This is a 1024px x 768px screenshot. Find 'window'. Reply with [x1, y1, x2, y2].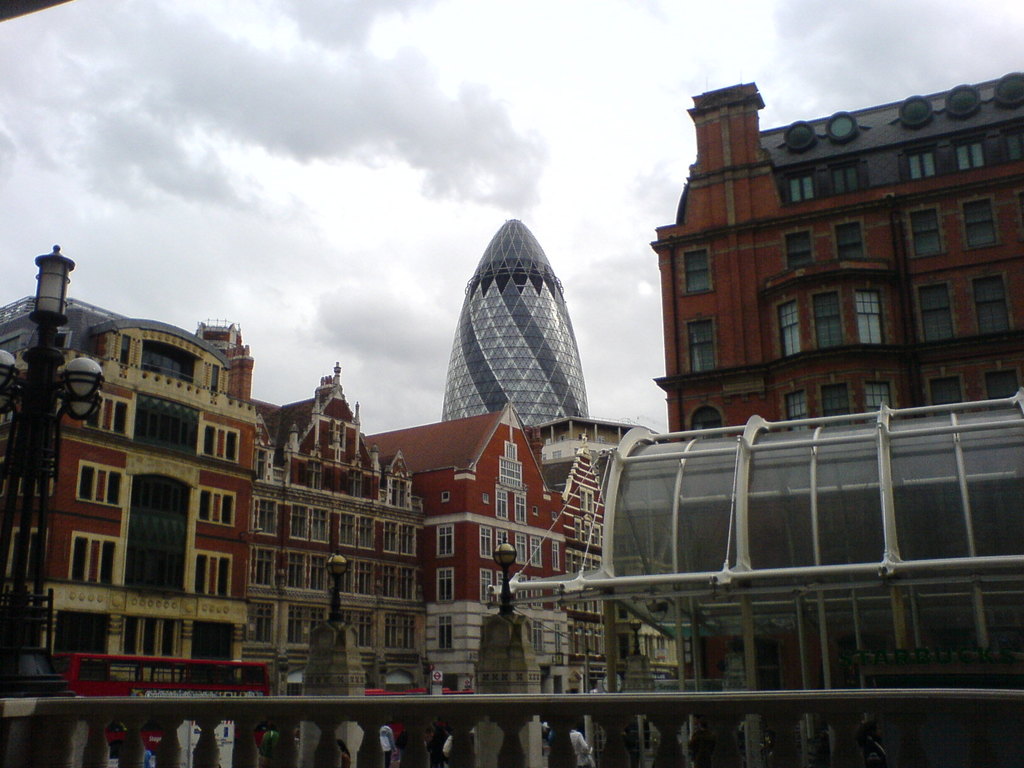
[816, 288, 842, 348].
